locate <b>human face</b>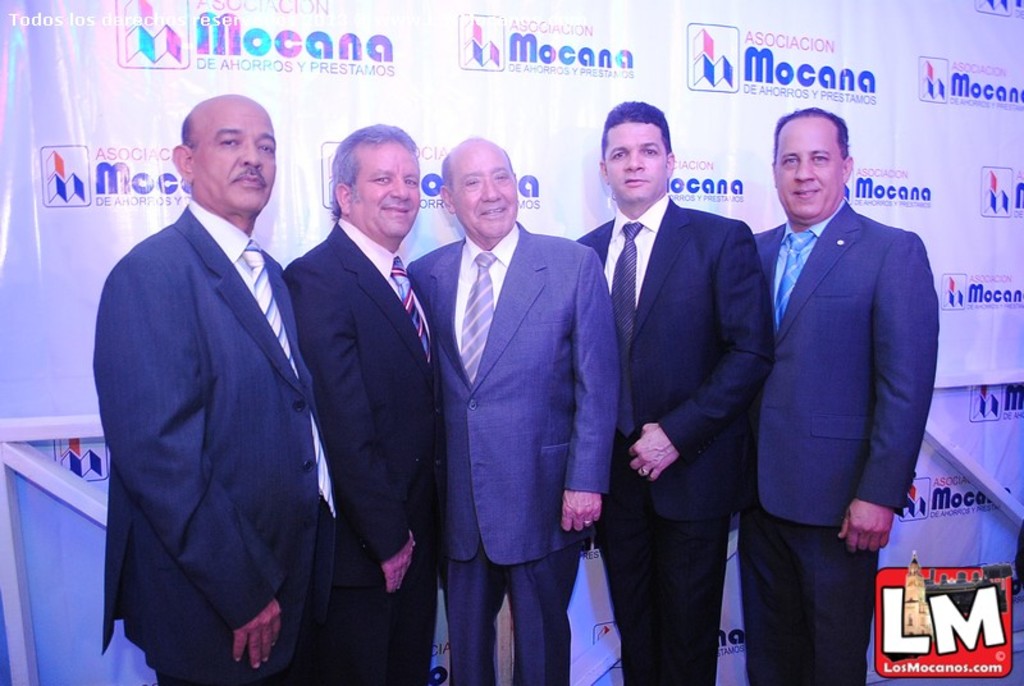
pyautogui.locateOnScreen(351, 137, 411, 239)
